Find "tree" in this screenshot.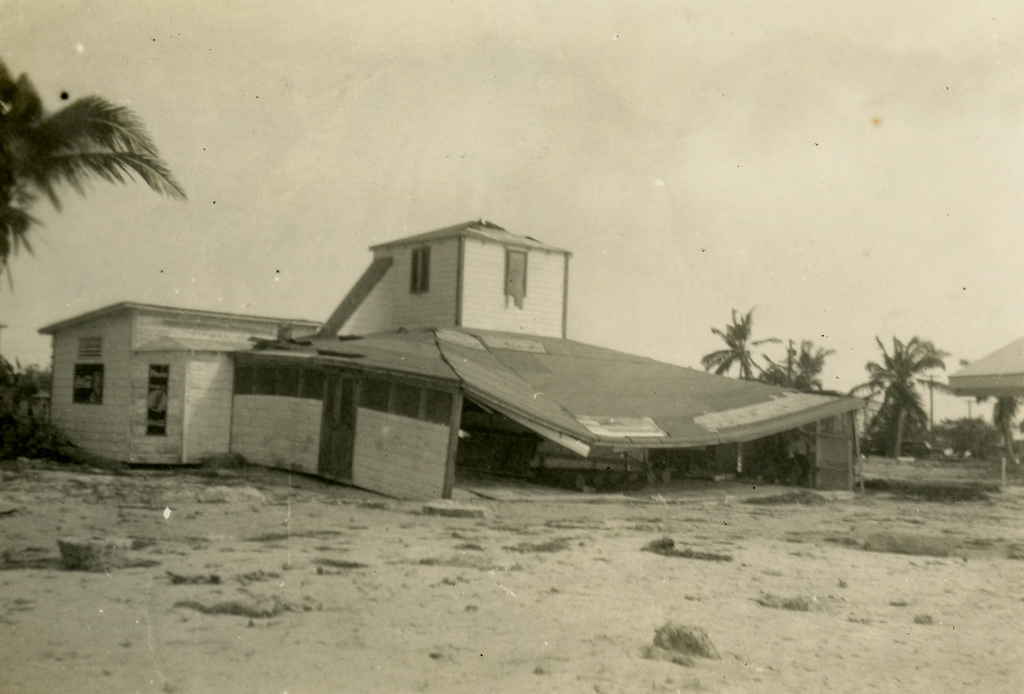
The bounding box for "tree" is 980, 375, 1023, 477.
